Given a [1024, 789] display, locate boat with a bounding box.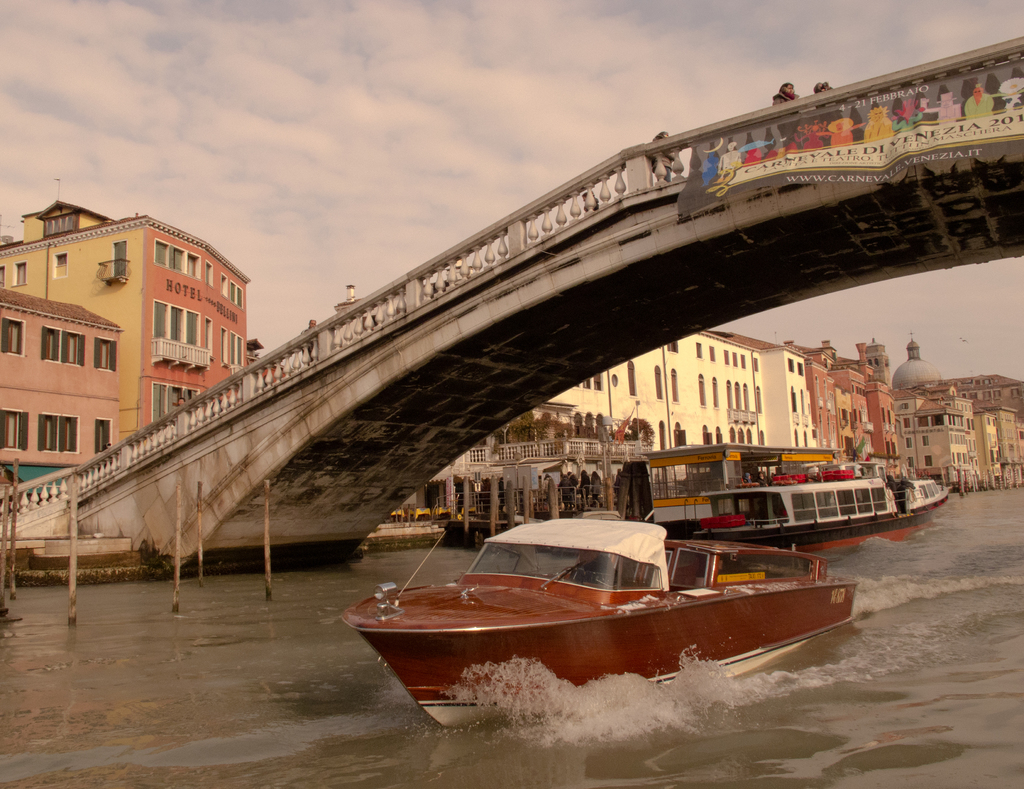
Located: 643:443:945:553.
